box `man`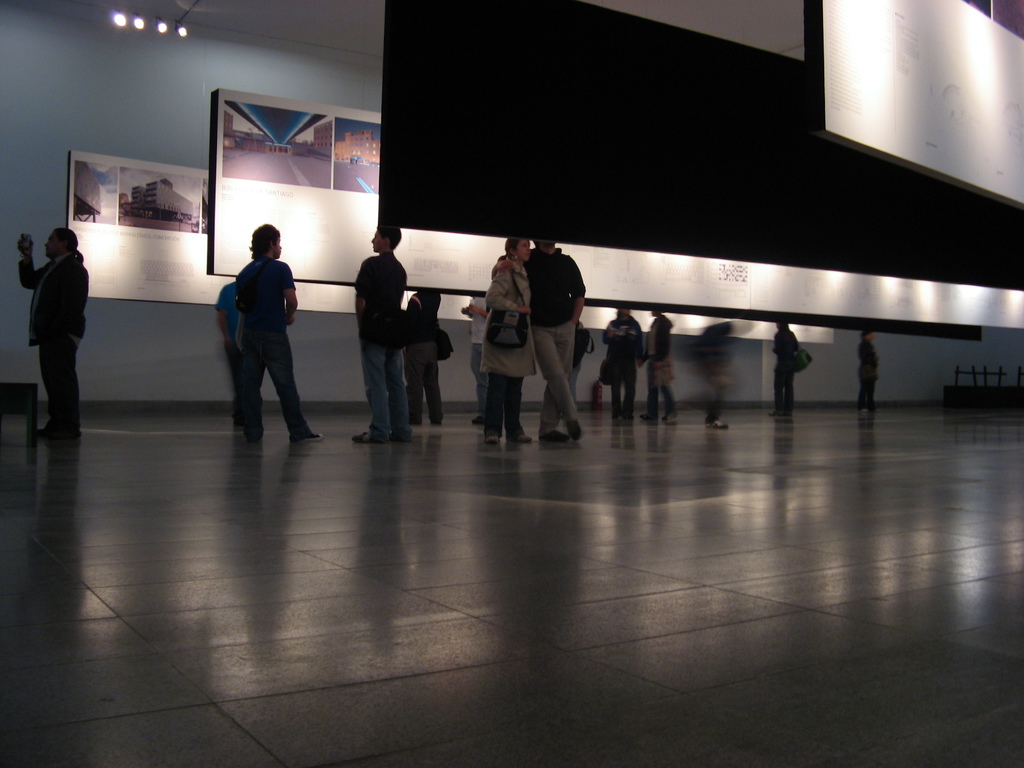
[231,224,328,450]
